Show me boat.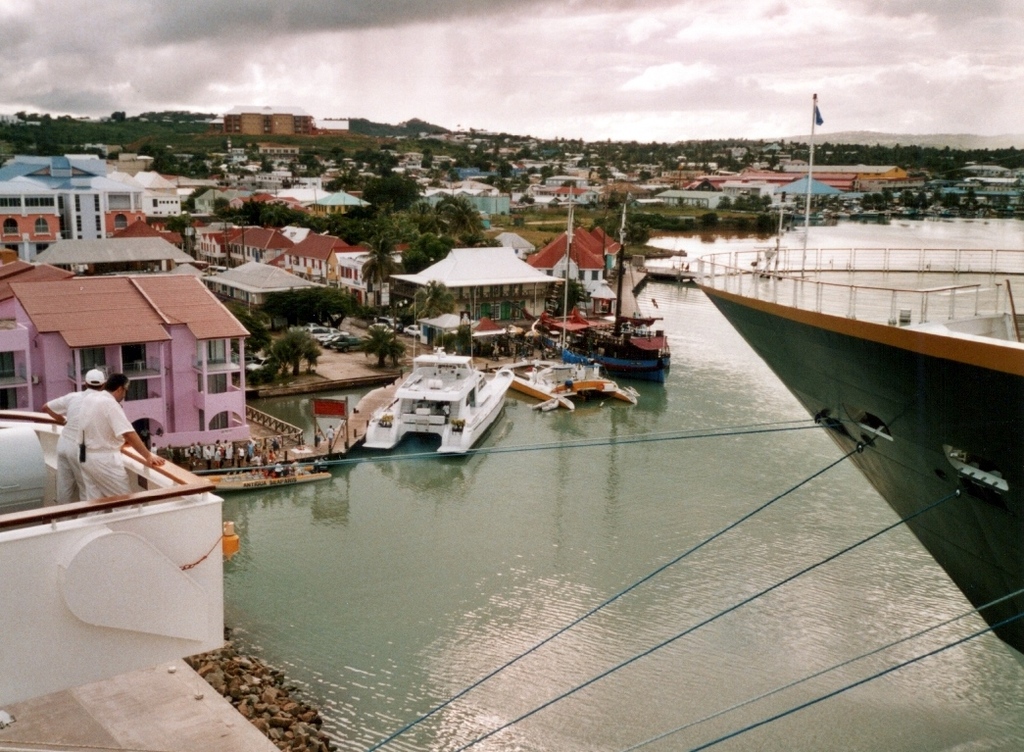
boat is here: <region>507, 344, 648, 412</region>.
